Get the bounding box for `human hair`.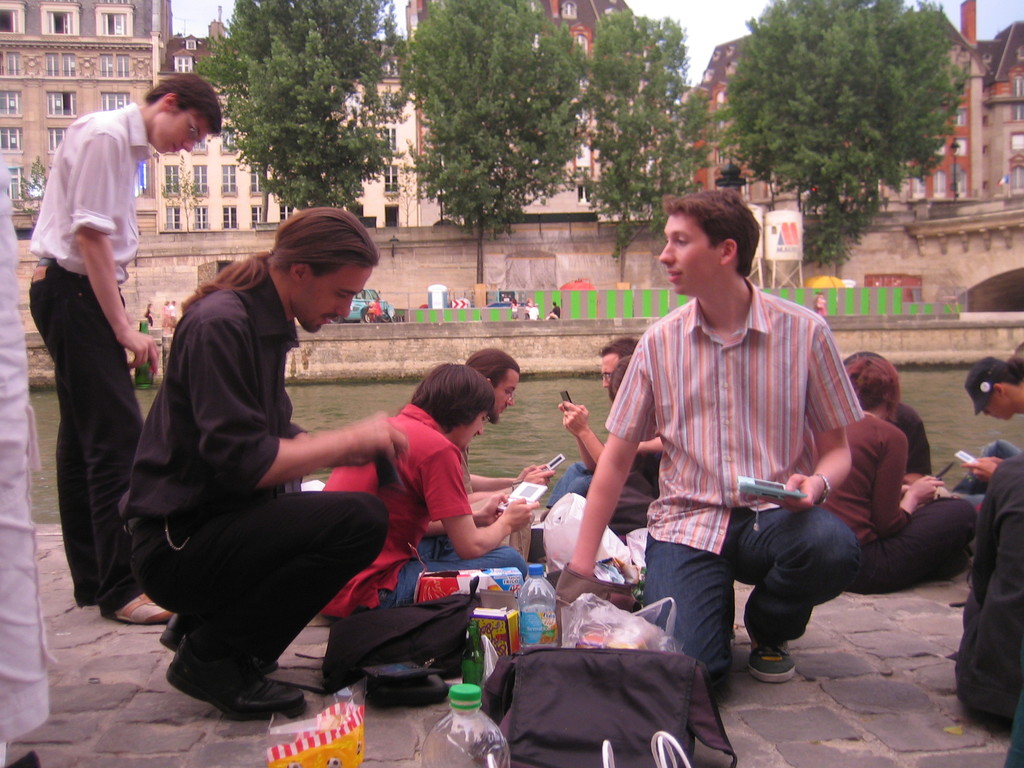
left=410, top=362, right=495, bottom=435.
